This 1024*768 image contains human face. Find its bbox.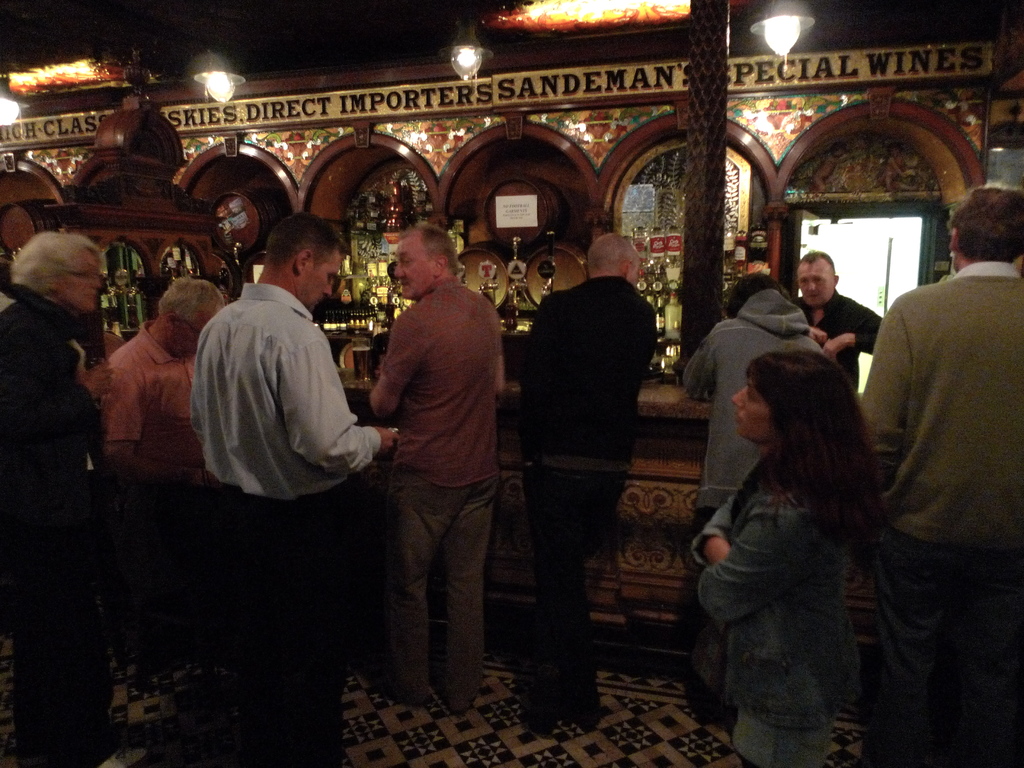
bbox(308, 250, 342, 315).
